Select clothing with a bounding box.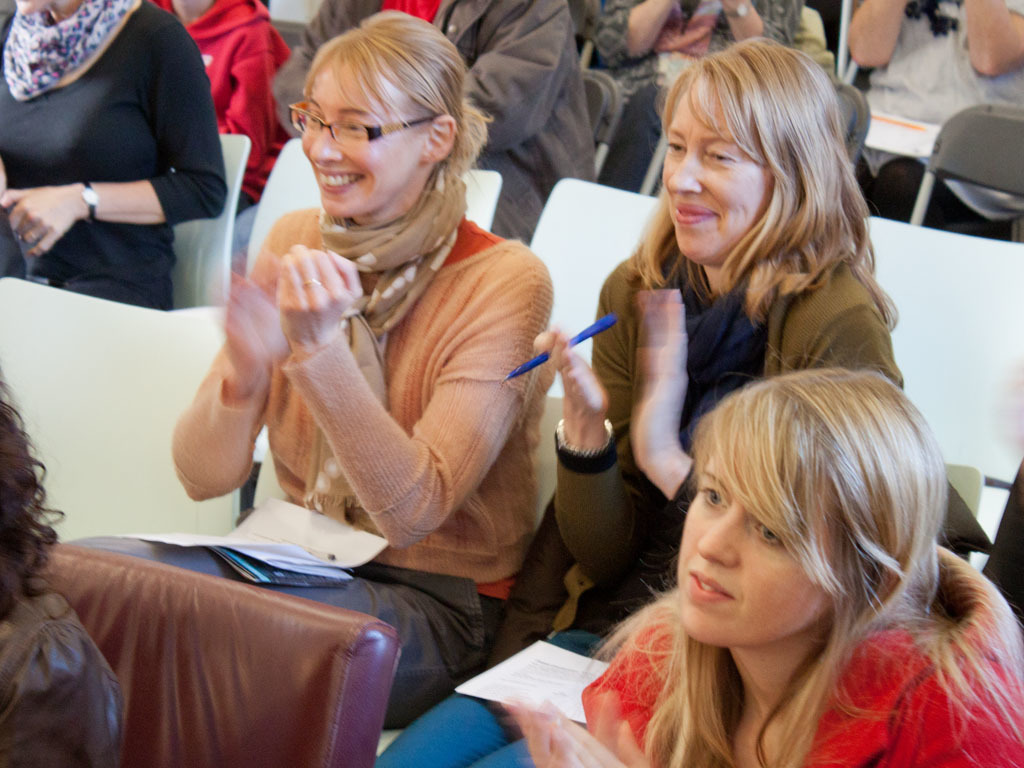
565 0 810 139.
